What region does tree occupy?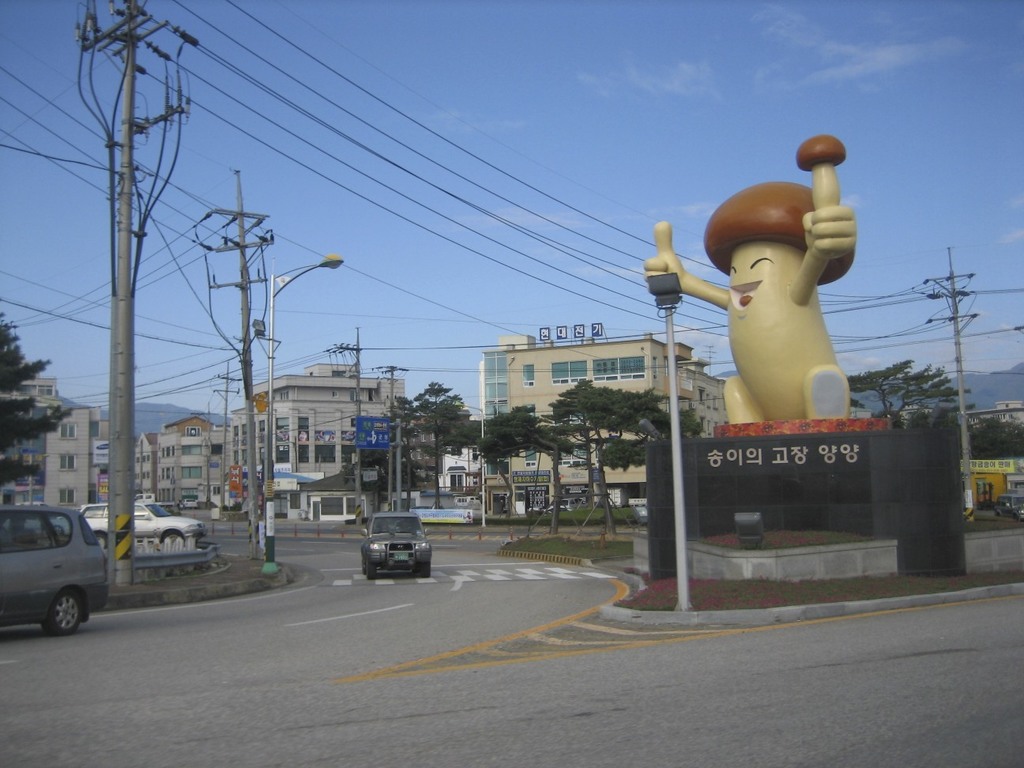
l=0, t=305, r=83, b=491.
